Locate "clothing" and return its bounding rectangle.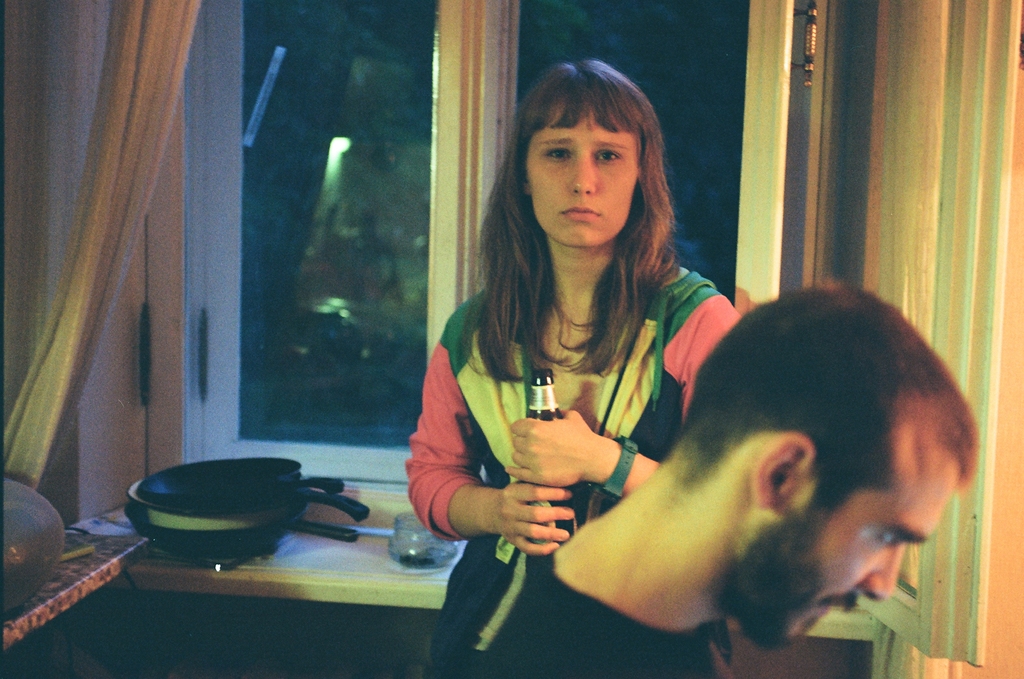
bbox=[433, 551, 733, 678].
